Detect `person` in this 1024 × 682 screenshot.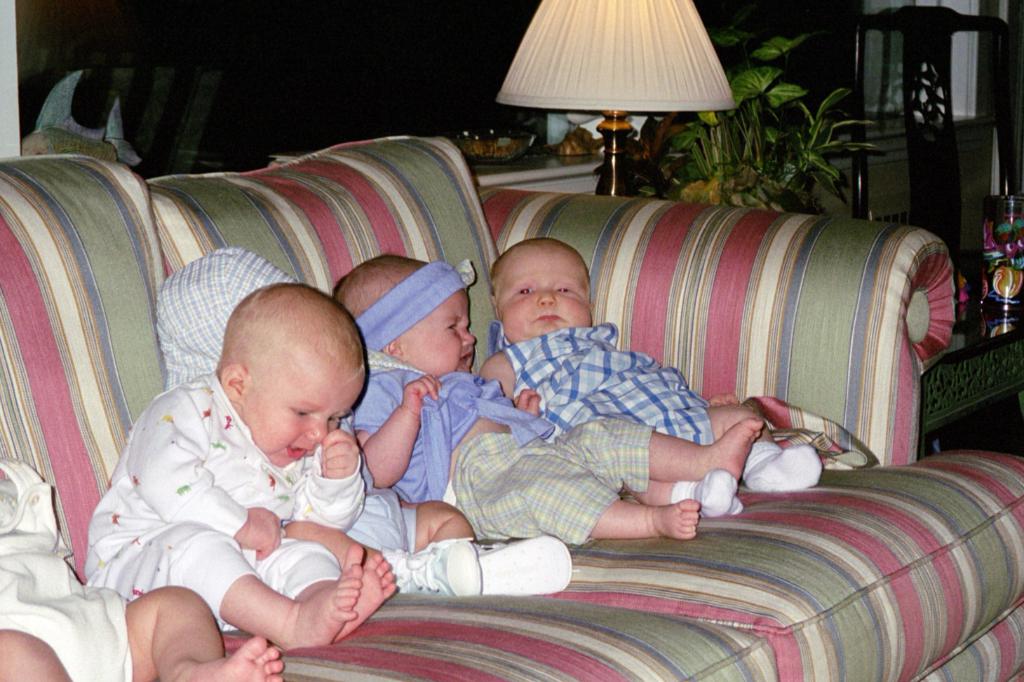
Detection: region(0, 461, 269, 681).
